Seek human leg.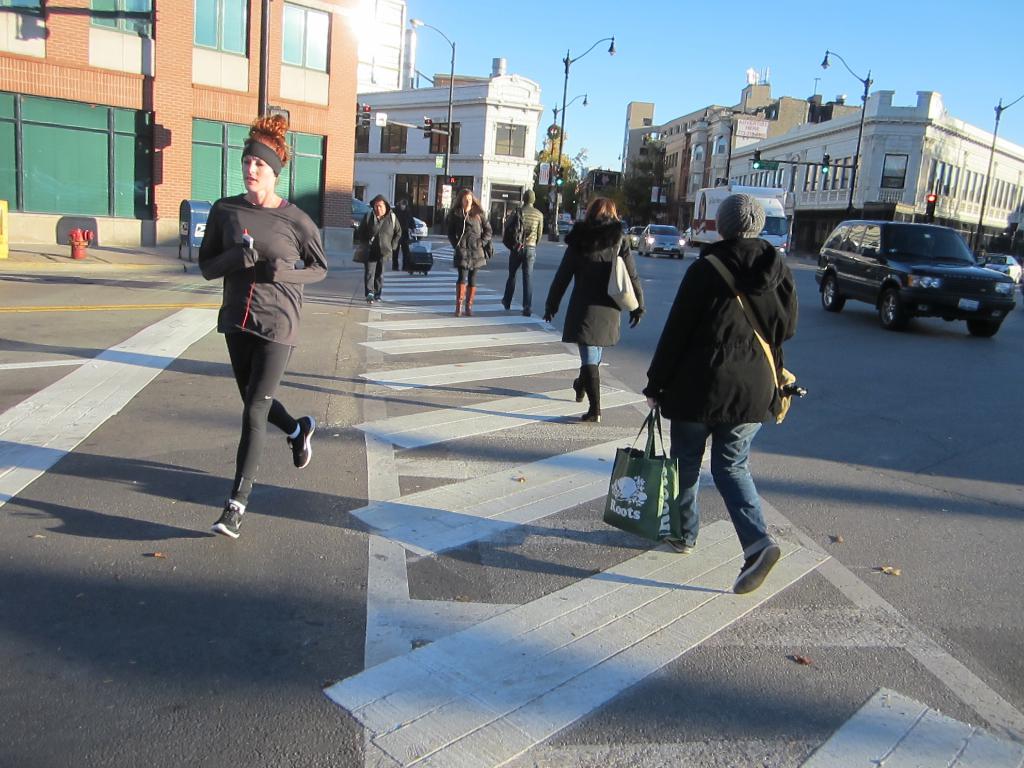
{"left": 710, "top": 426, "right": 785, "bottom": 599}.
